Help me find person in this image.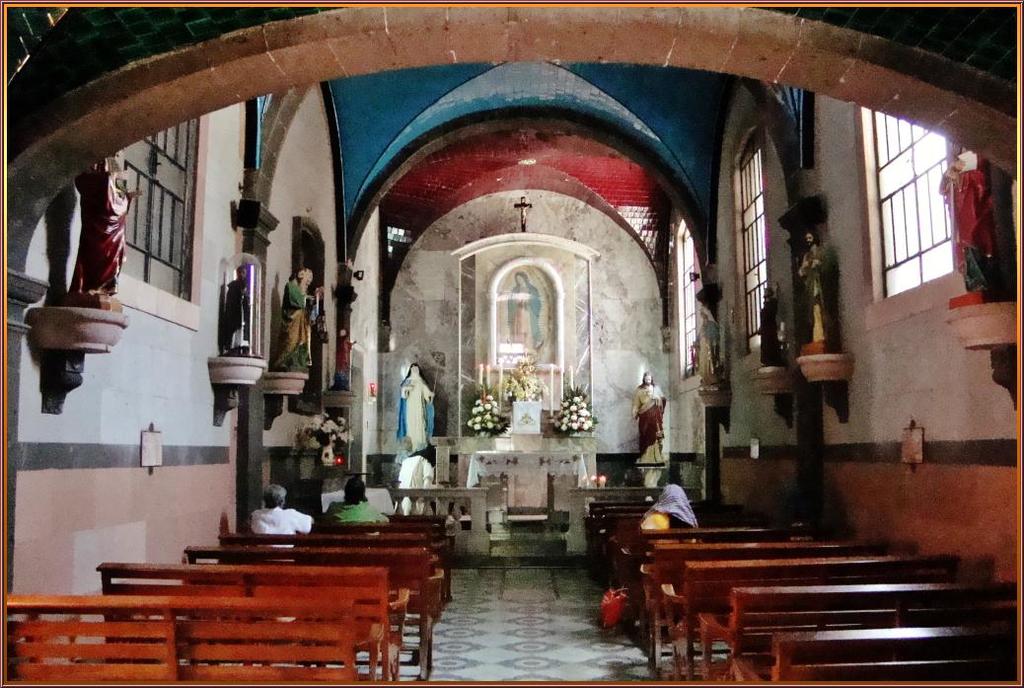
Found it: (left=329, top=474, right=393, bottom=533).
